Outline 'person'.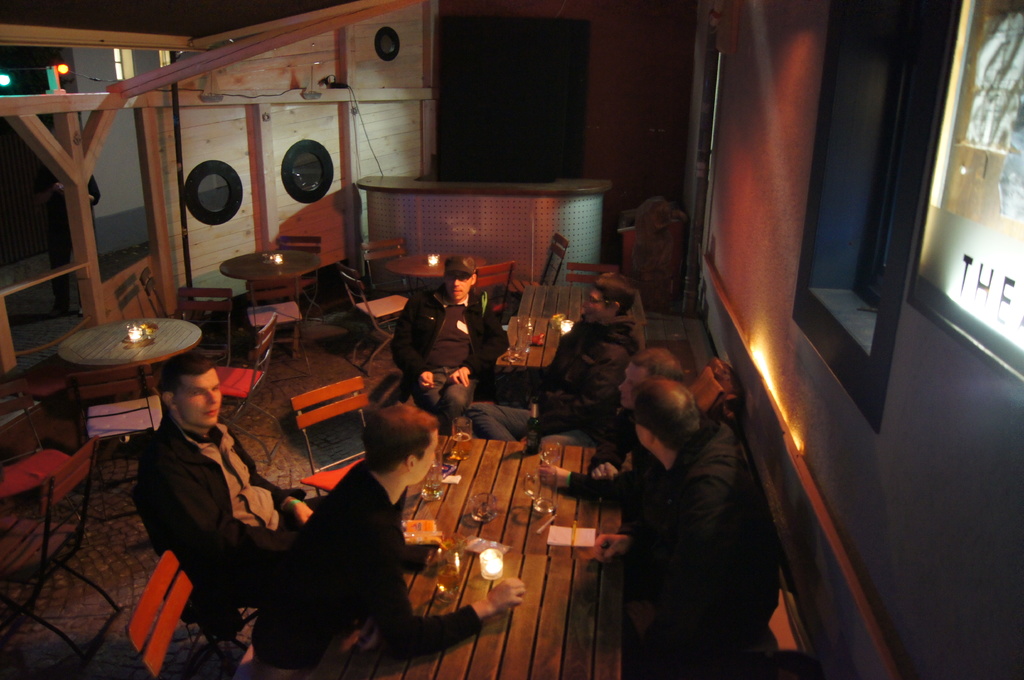
Outline: <box>250,394,519,679</box>.
